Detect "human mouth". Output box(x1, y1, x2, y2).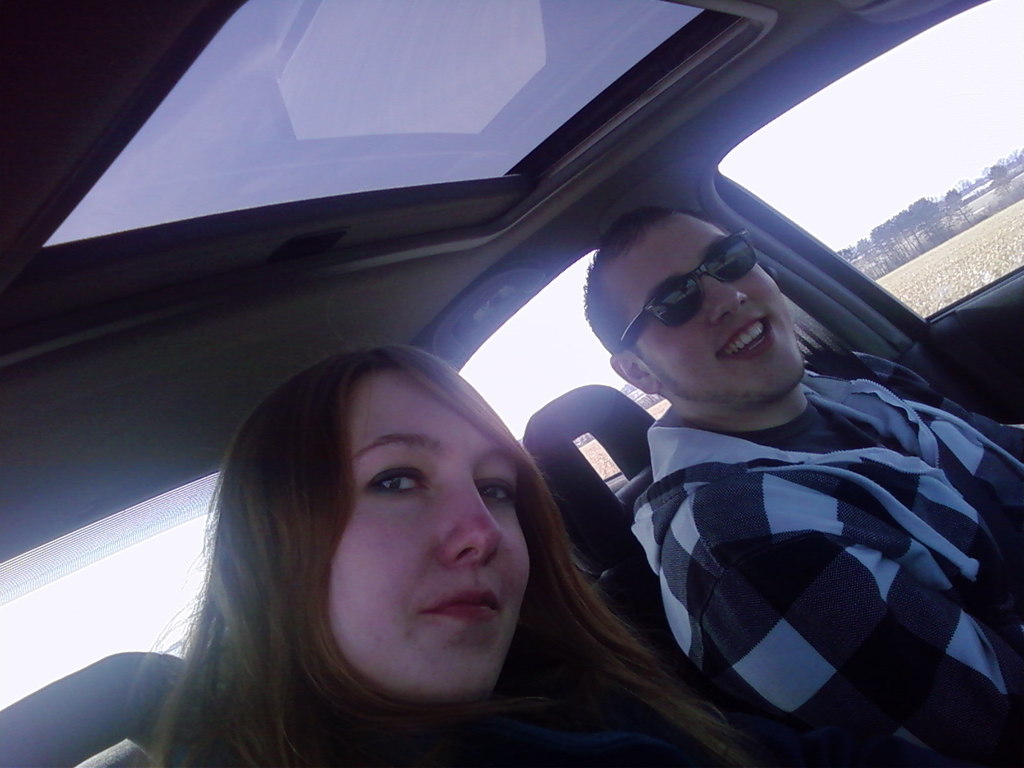
box(715, 315, 774, 365).
